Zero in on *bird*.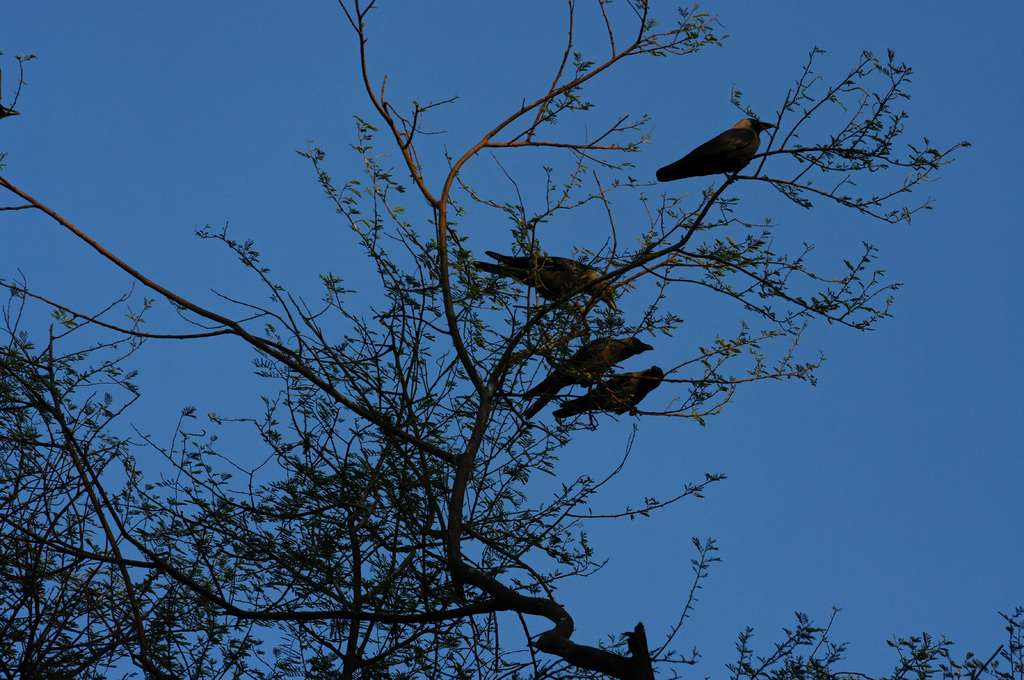
Zeroed in: select_region(520, 334, 659, 420).
